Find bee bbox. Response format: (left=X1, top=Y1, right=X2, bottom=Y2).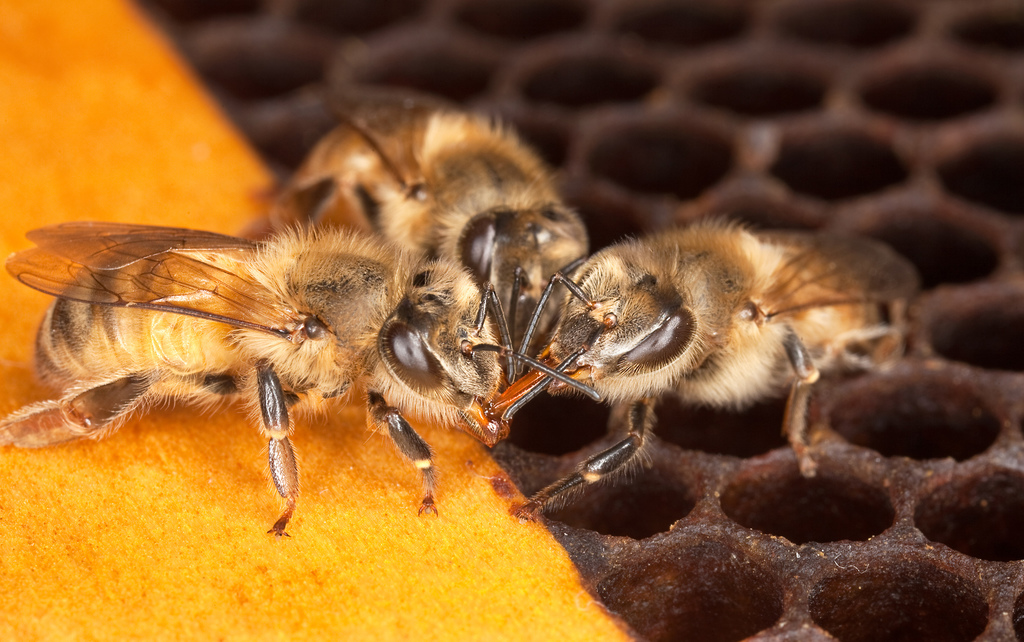
(left=0, top=214, right=603, bottom=543).
